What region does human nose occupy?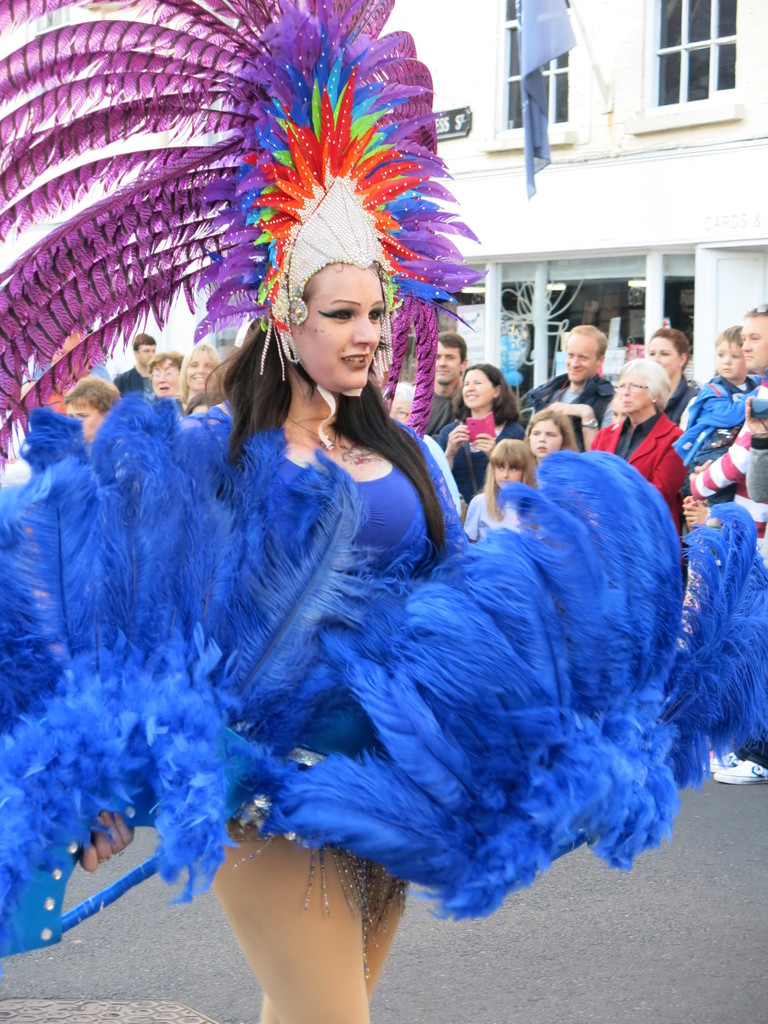
bbox=(621, 385, 628, 396).
